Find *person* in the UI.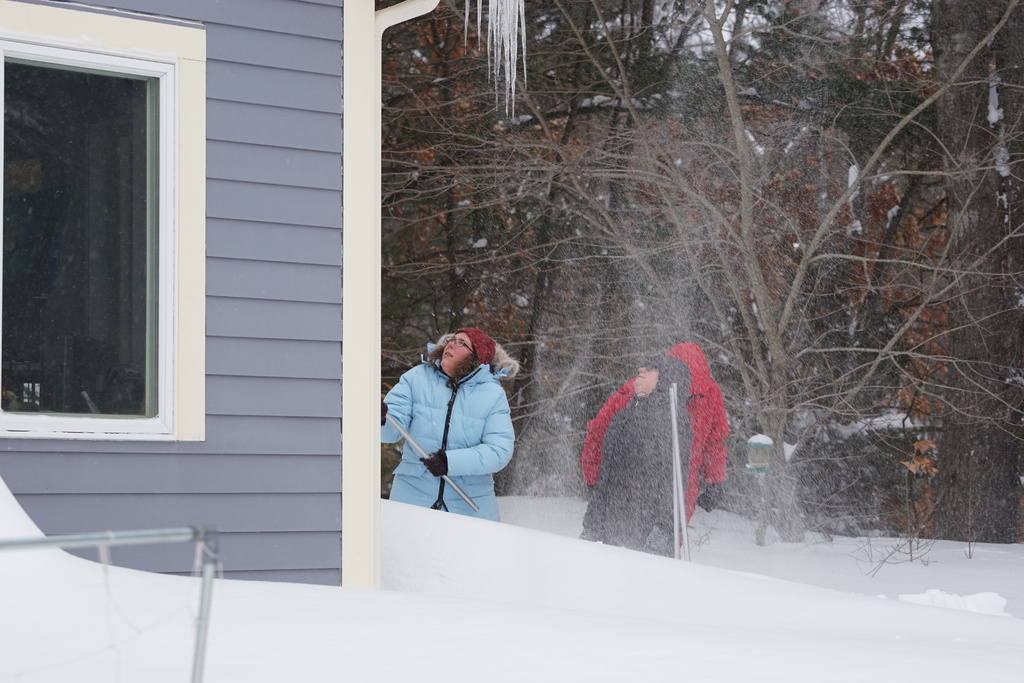
UI element at bbox(582, 356, 695, 549).
